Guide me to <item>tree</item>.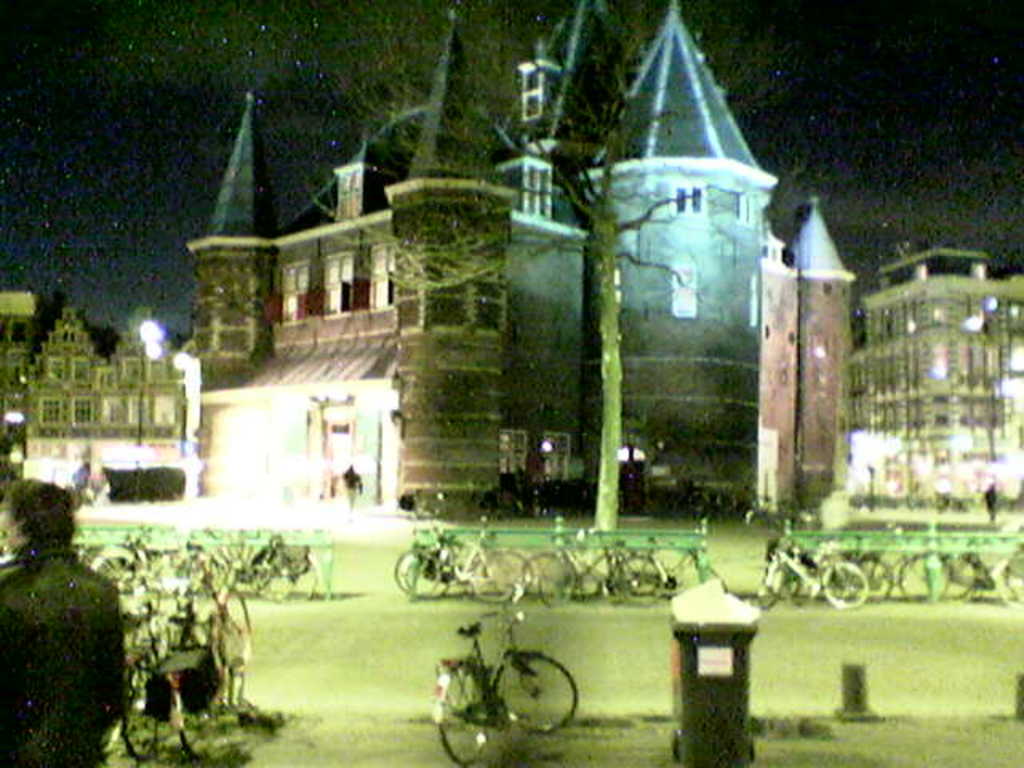
Guidance: x1=304 y1=0 x2=845 y2=539.
